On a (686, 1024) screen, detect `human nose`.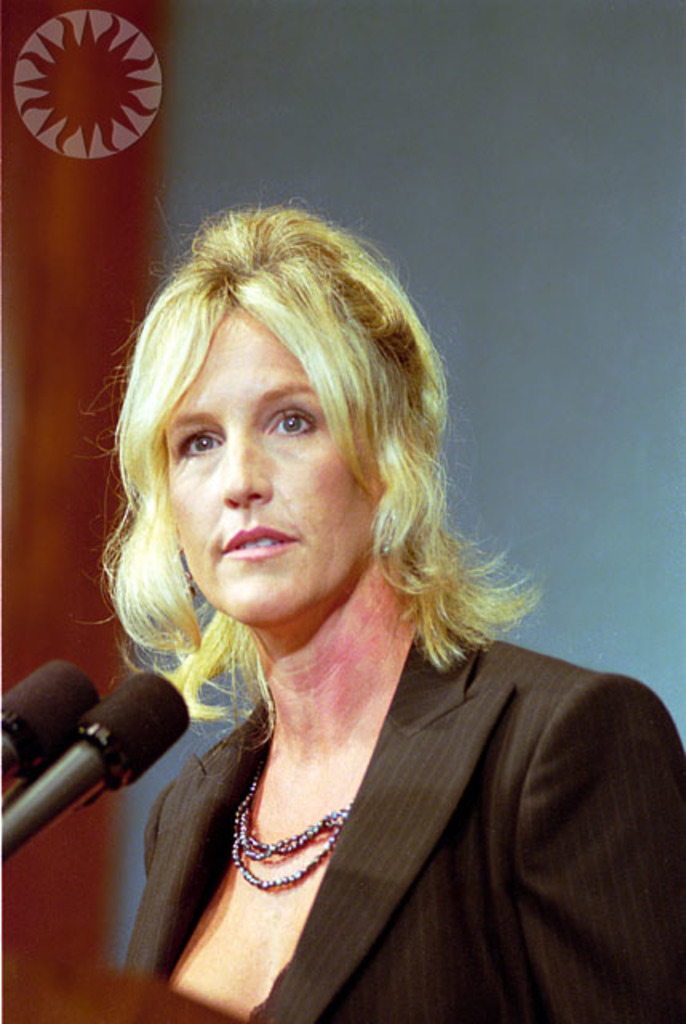
(221, 426, 265, 504).
